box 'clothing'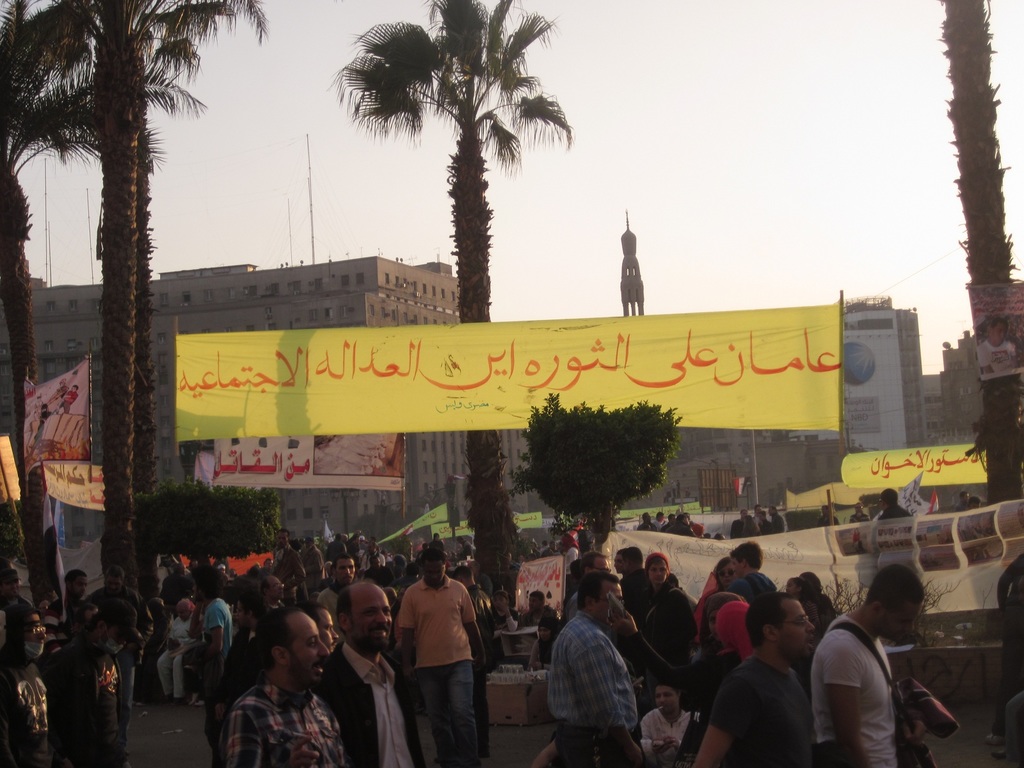
detection(427, 538, 445, 548)
